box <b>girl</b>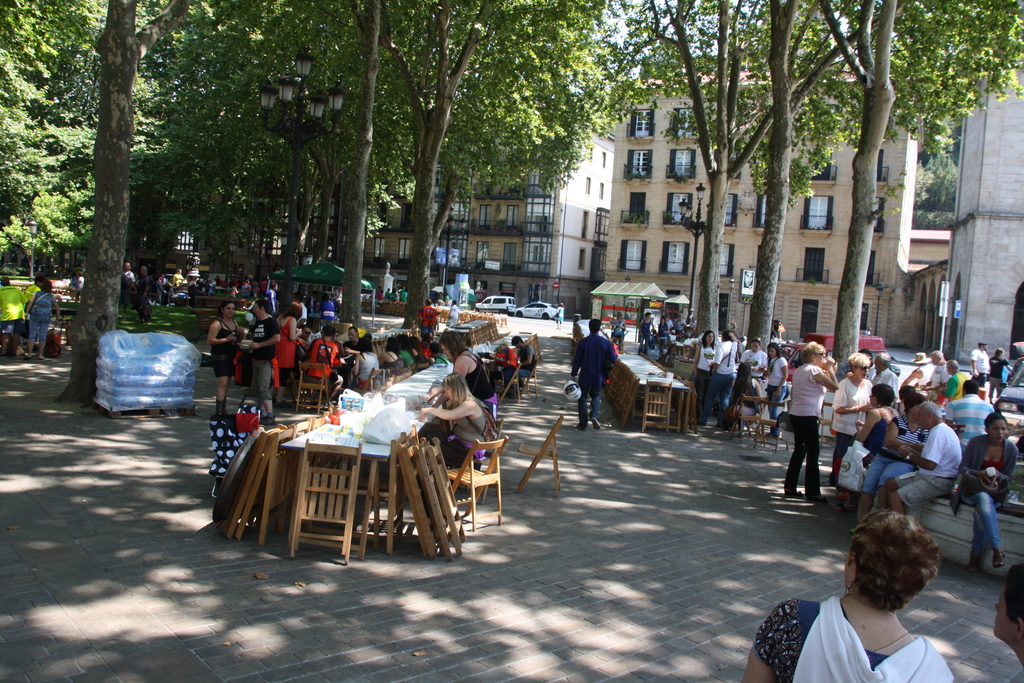
(277, 304, 307, 407)
